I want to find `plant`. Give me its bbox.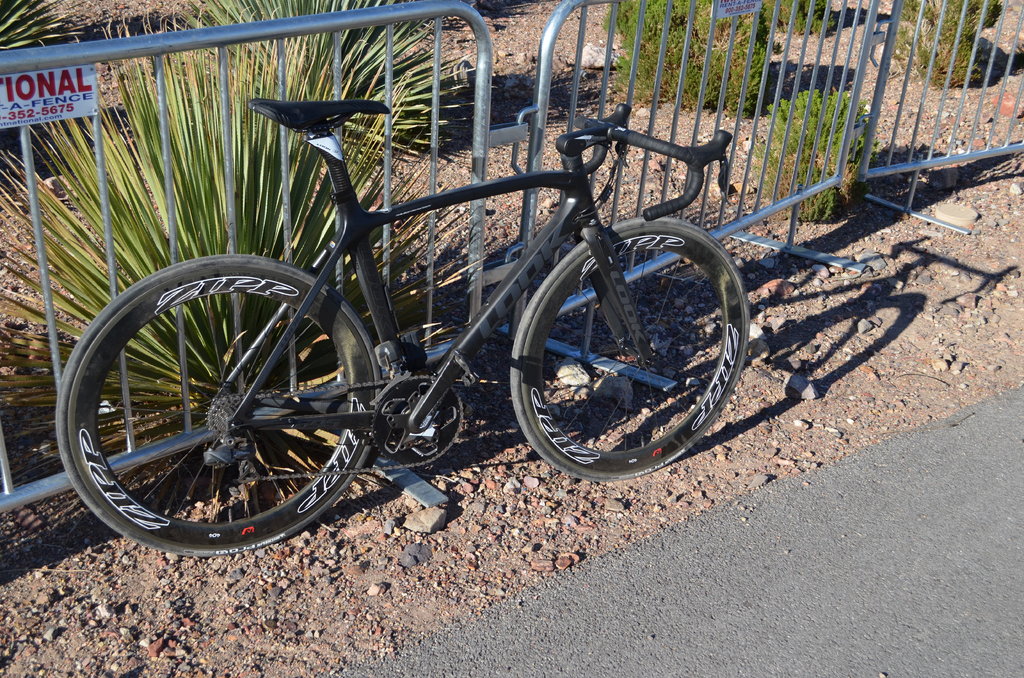
[left=0, top=17, right=474, bottom=483].
